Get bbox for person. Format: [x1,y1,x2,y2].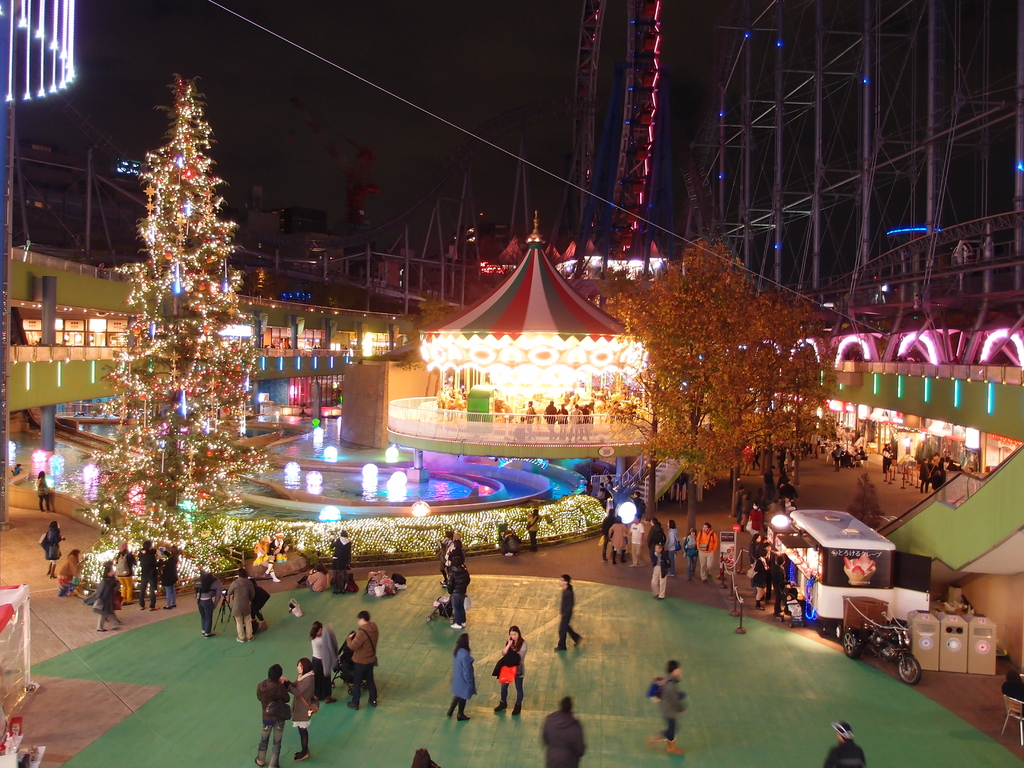
[588,401,596,423].
